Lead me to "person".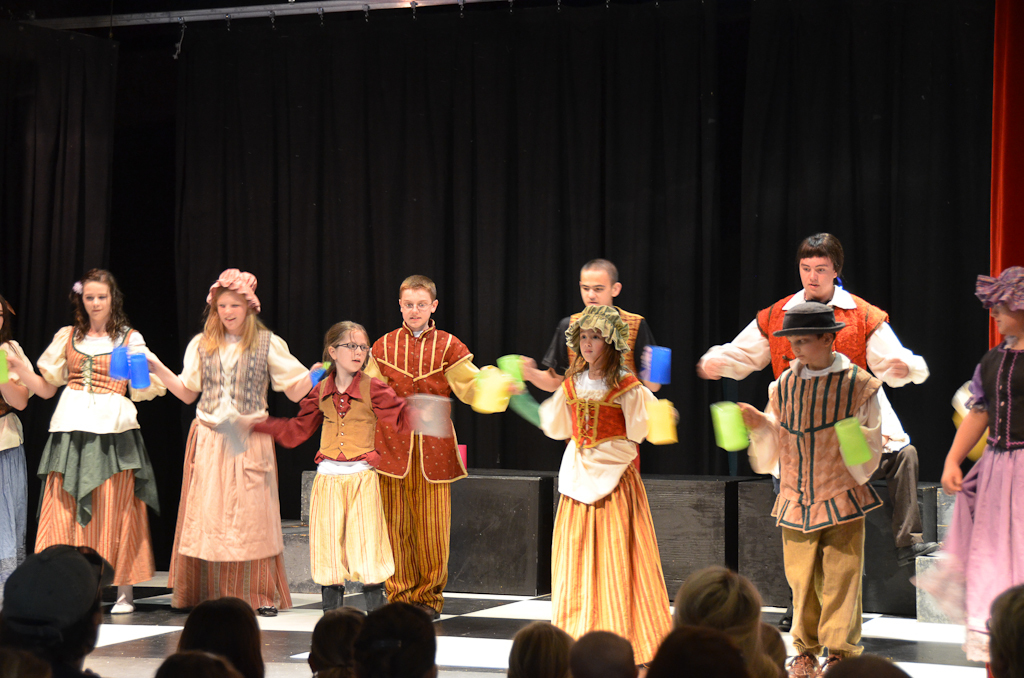
Lead to bbox=(0, 267, 165, 626).
